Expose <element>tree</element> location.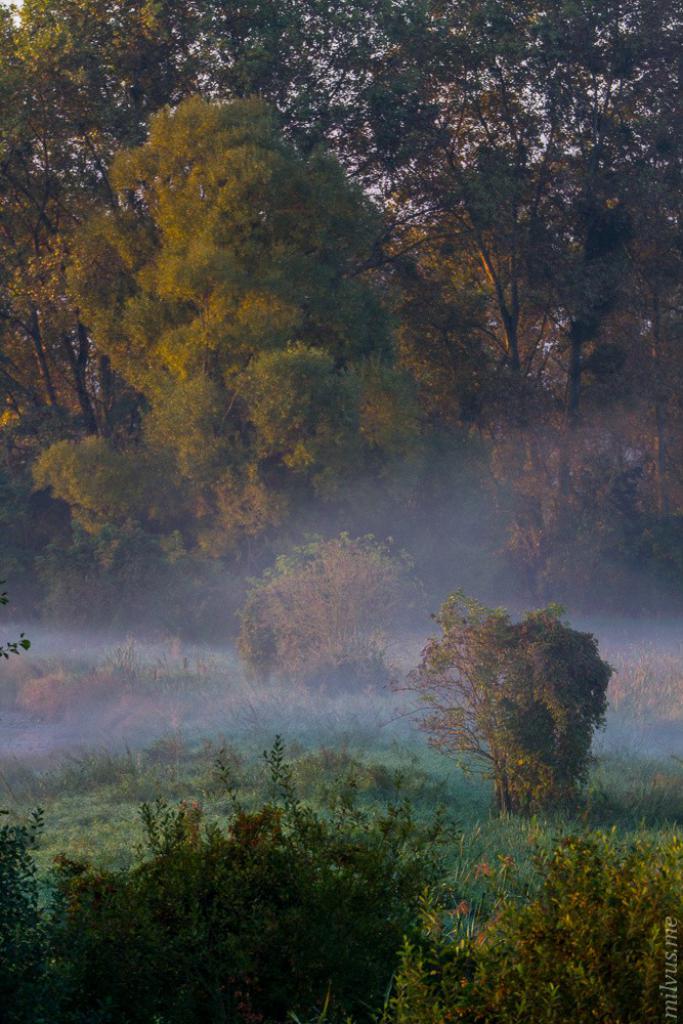
Exposed at box=[394, 597, 607, 810].
